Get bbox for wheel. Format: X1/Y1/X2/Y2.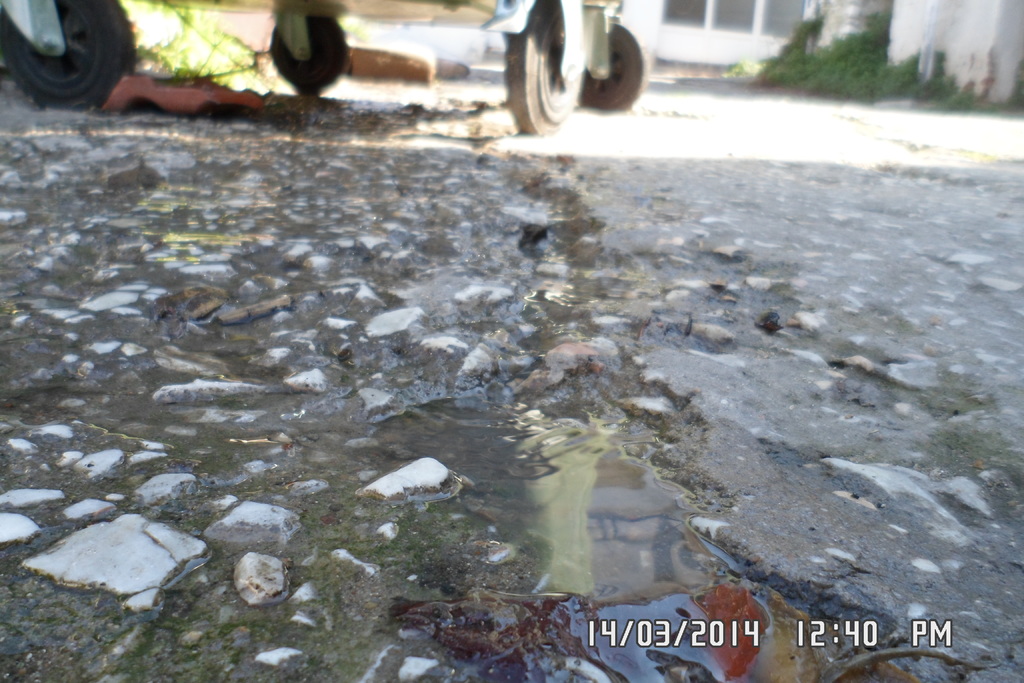
571/12/652/117.
